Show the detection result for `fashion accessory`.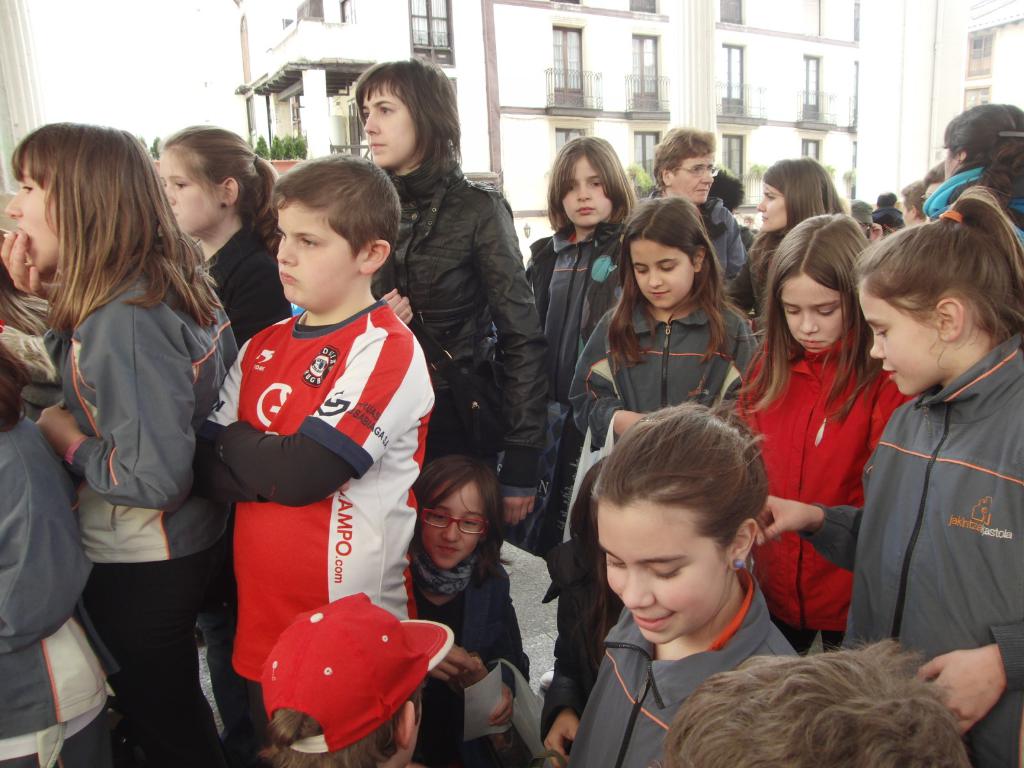
Rect(60, 433, 88, 472).
